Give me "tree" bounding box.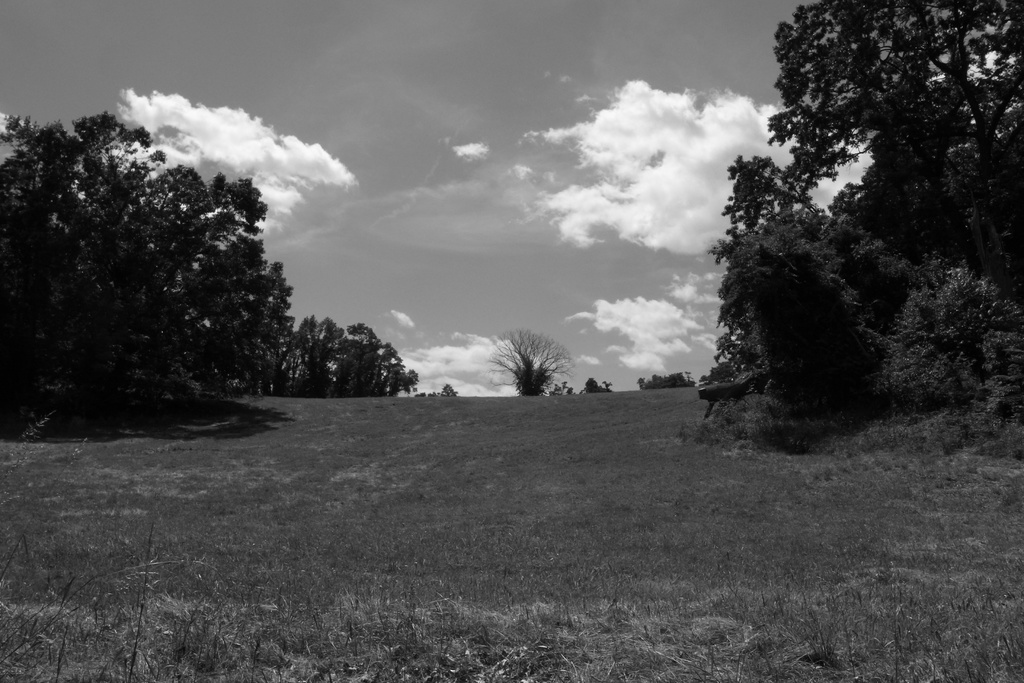
locate(772, 0, 1023, 315).
